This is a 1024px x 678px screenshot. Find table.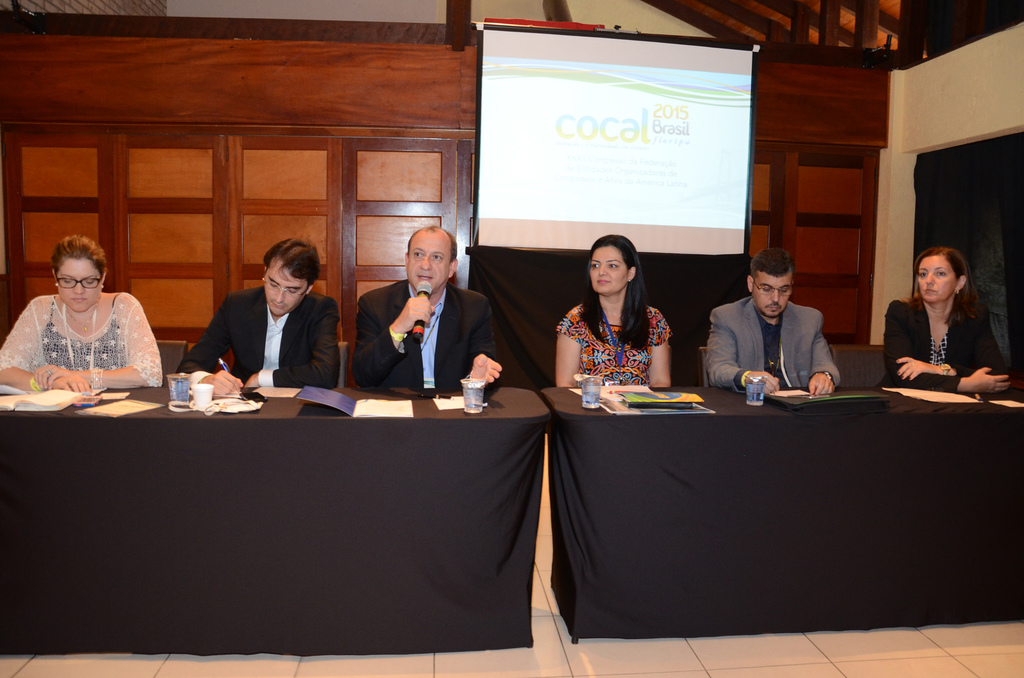
Bounding box: box=[545, 387, 1020, 641].
